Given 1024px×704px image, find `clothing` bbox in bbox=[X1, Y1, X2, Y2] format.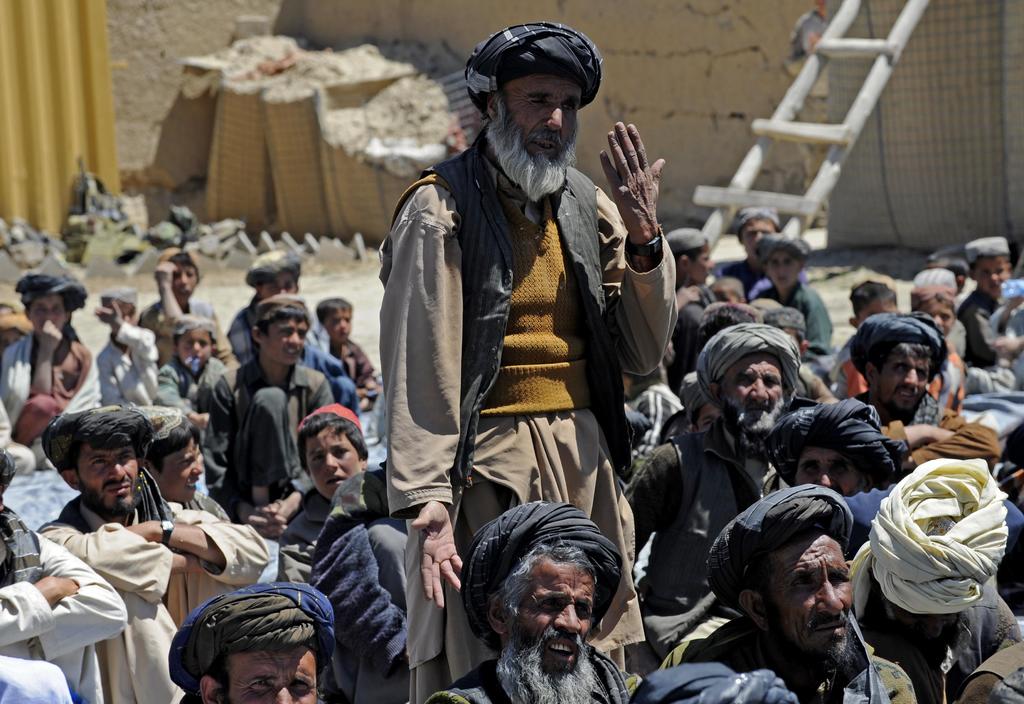
bbox=[634, 471, 892, 703].
